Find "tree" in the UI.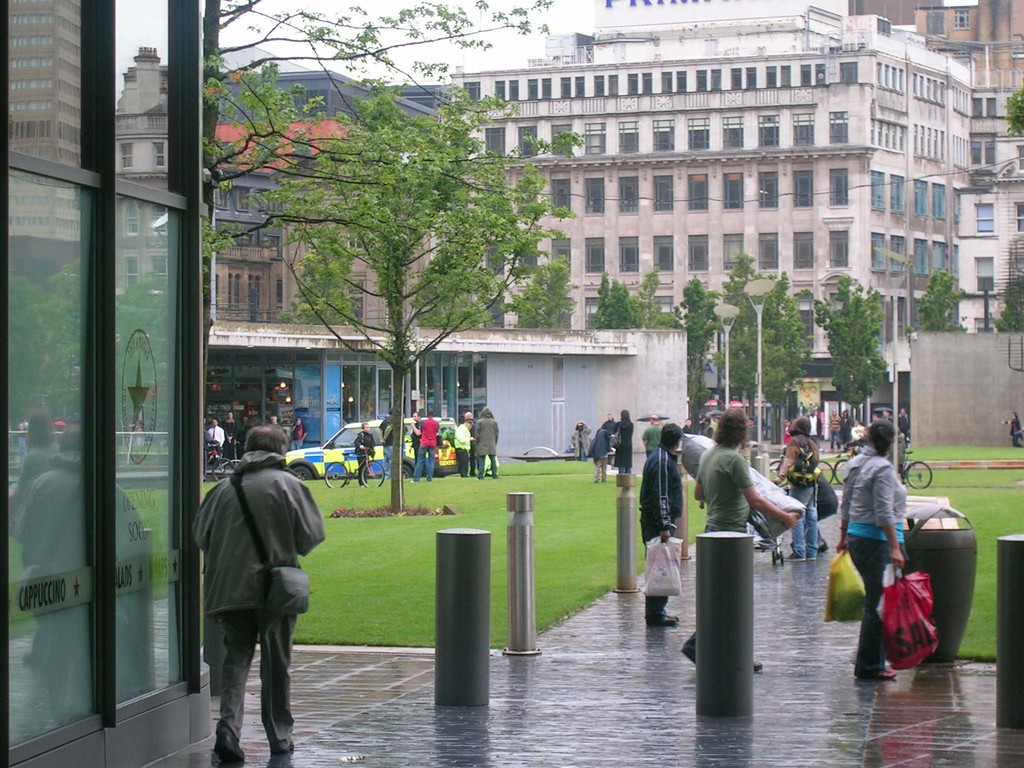
UI element at locate(898, 268, 968, 336).
